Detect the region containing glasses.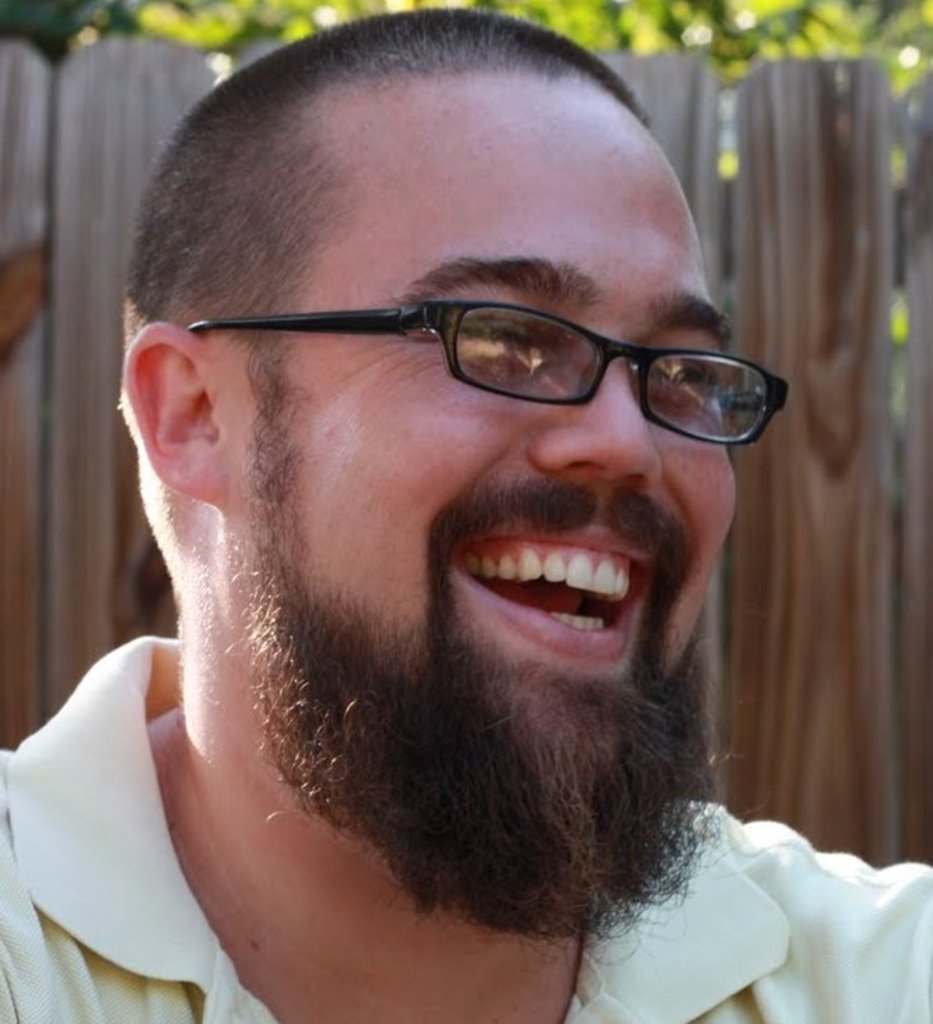
186,299,793,449.
